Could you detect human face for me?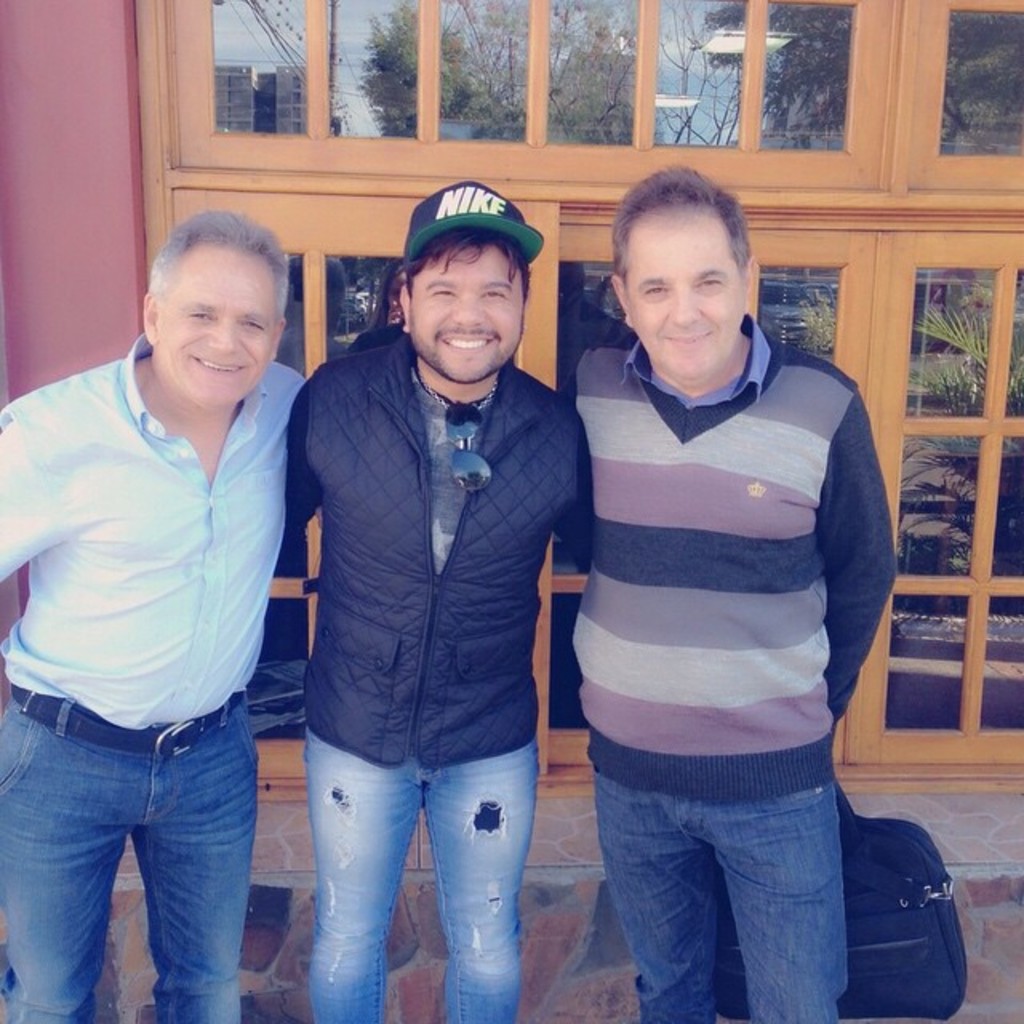
Detection result: select_region(411, 238, 528, 386).
